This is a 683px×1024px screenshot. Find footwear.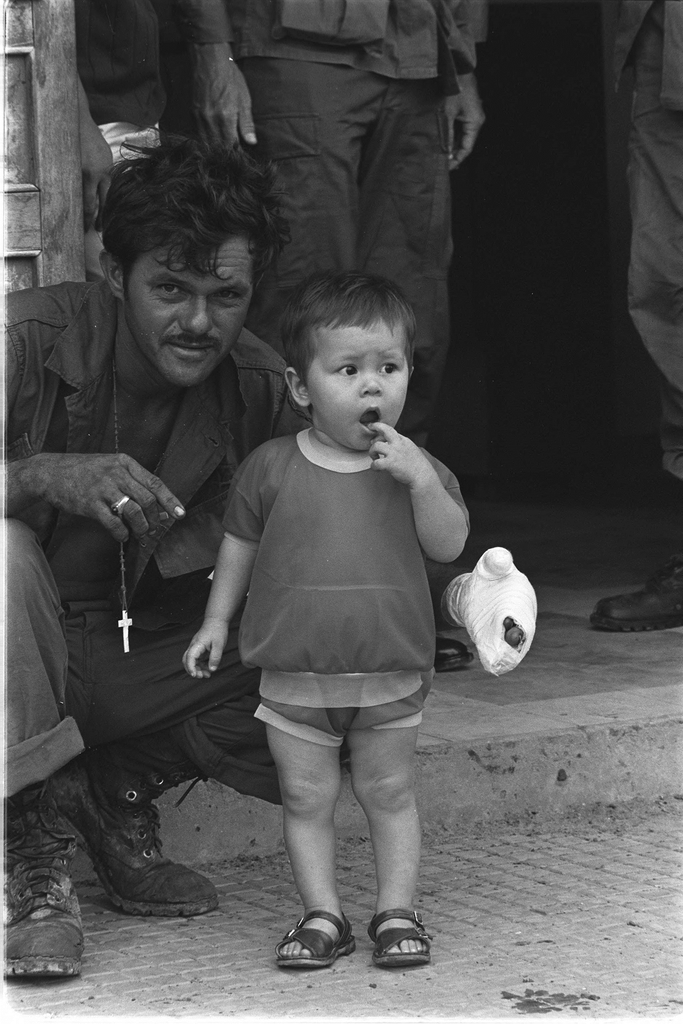
Bounding box: Rect(277, 913, 355, 974).
